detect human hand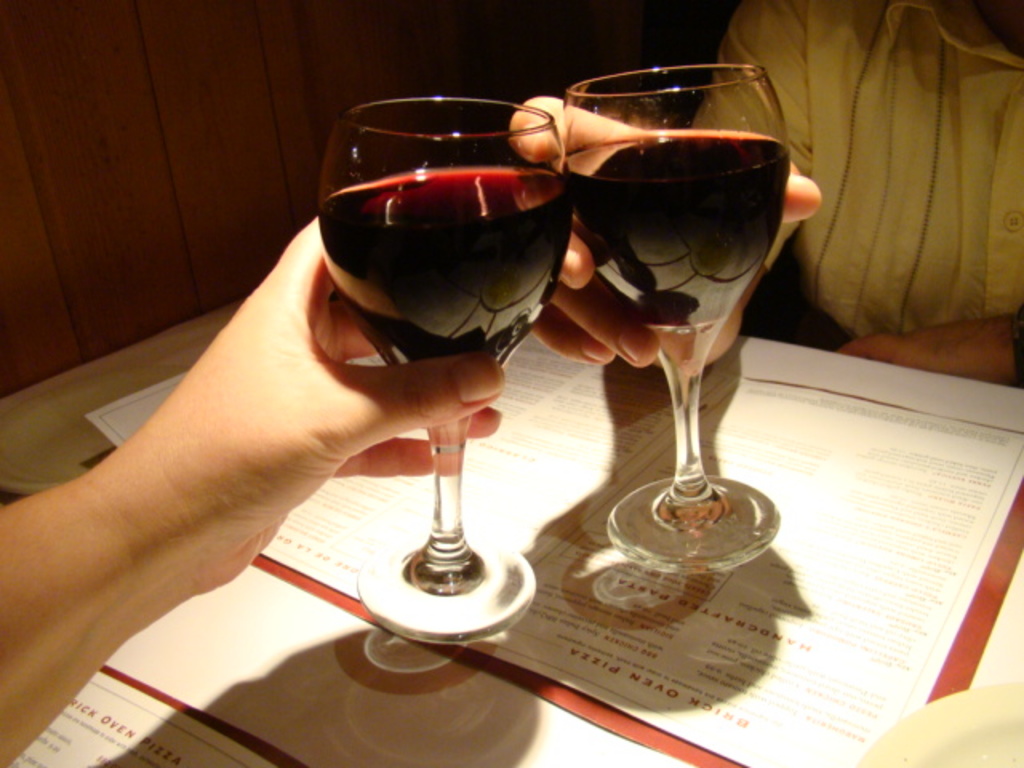
(x1=51, y1=254, x2=470, y2=659)
